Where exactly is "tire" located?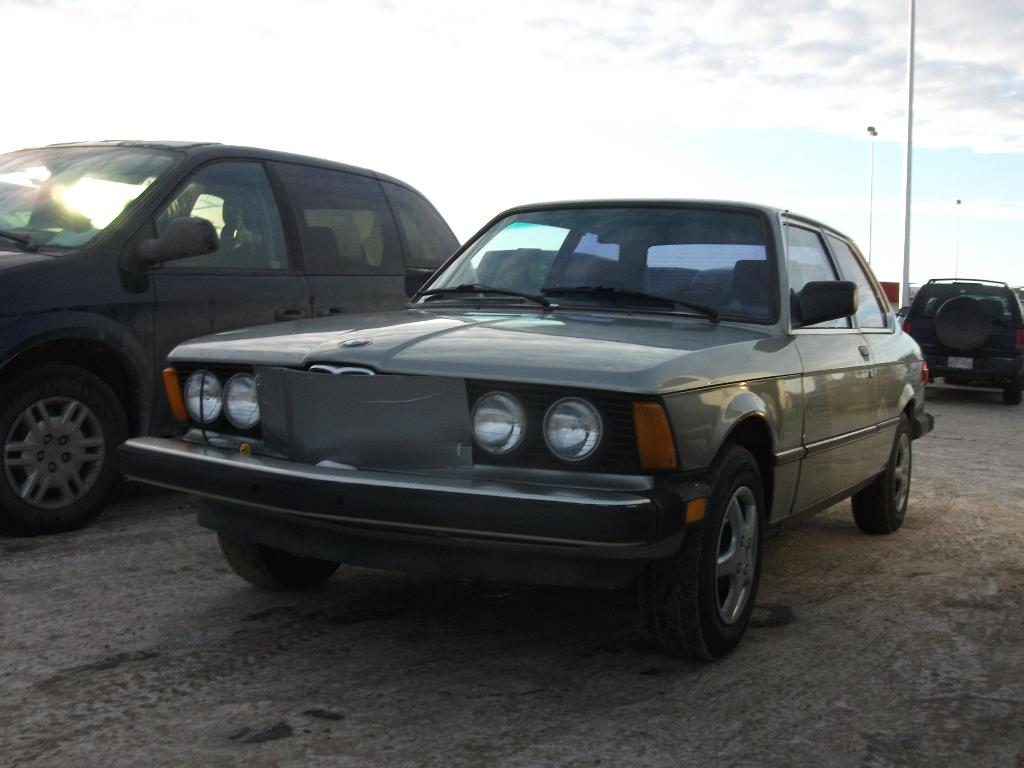
Its bounding box is [left=656, top=444, right=764, bottom=657].
